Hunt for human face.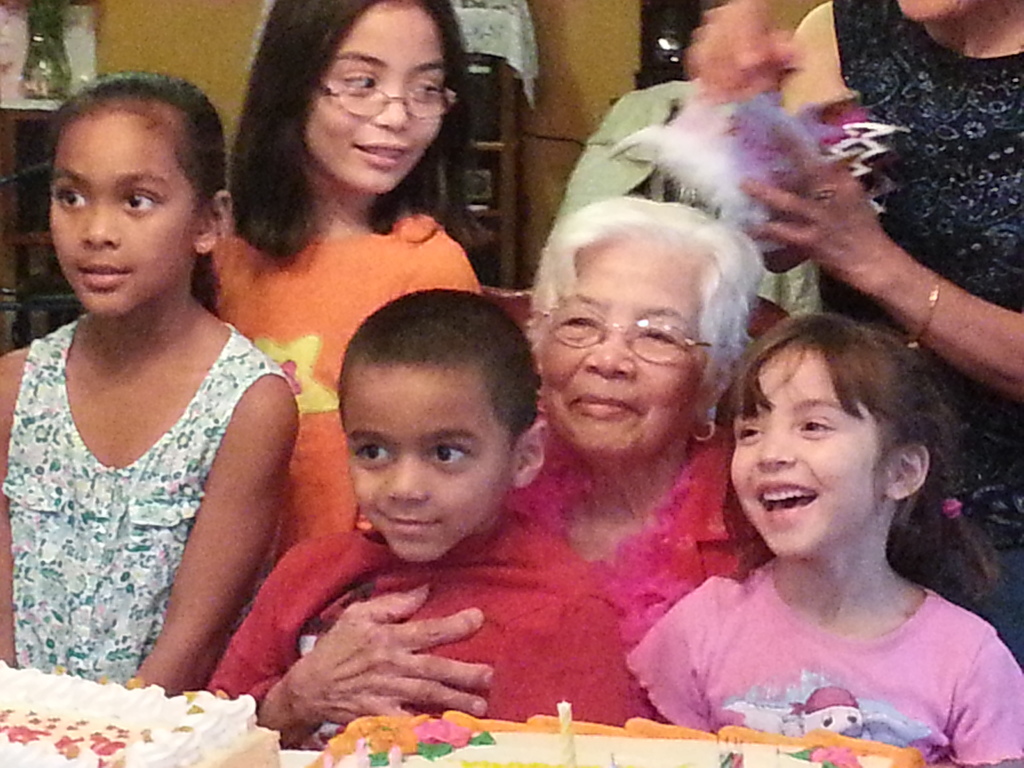
Hunted down at locate(336, 360, 509, 570).
